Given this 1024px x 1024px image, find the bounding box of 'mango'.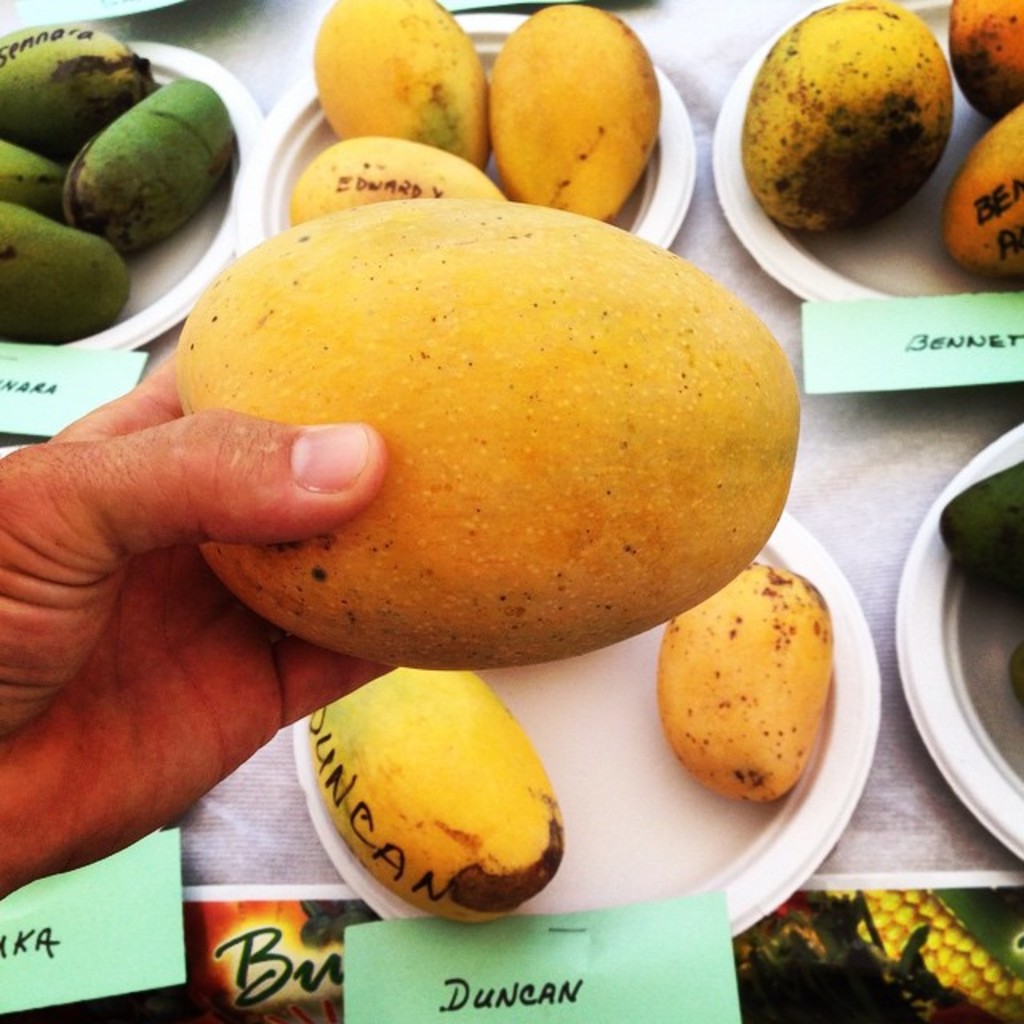
region(490, 2, 659, 219).
